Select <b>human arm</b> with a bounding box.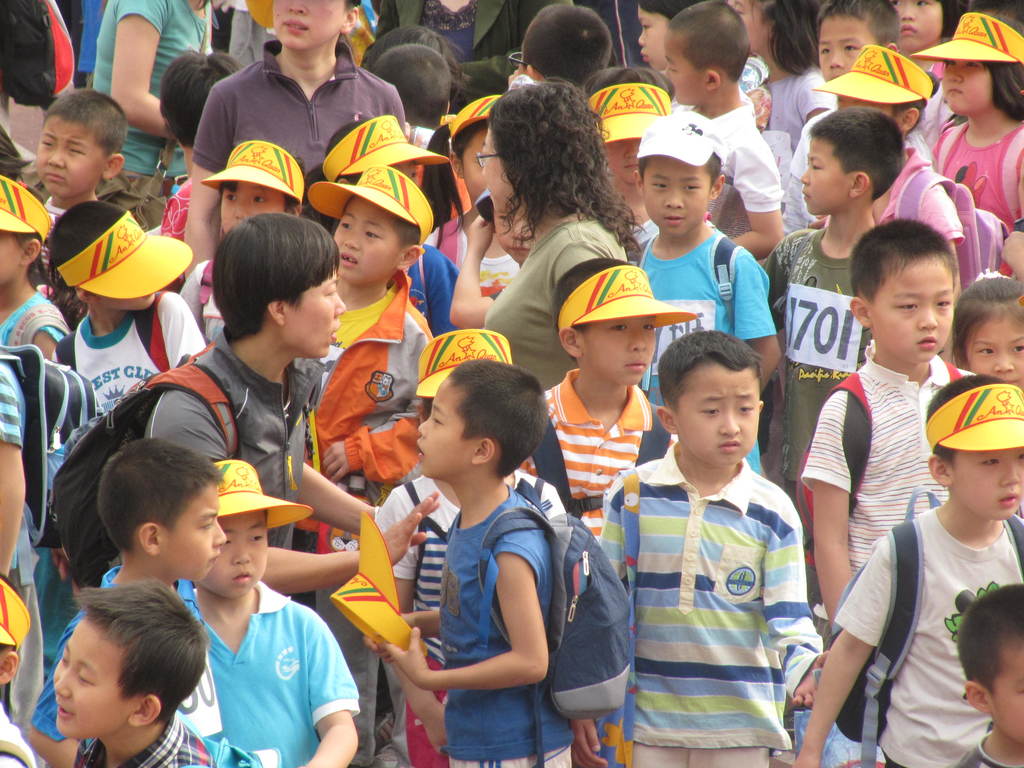
x1=0, y1=373, x2=26, y2=575.
